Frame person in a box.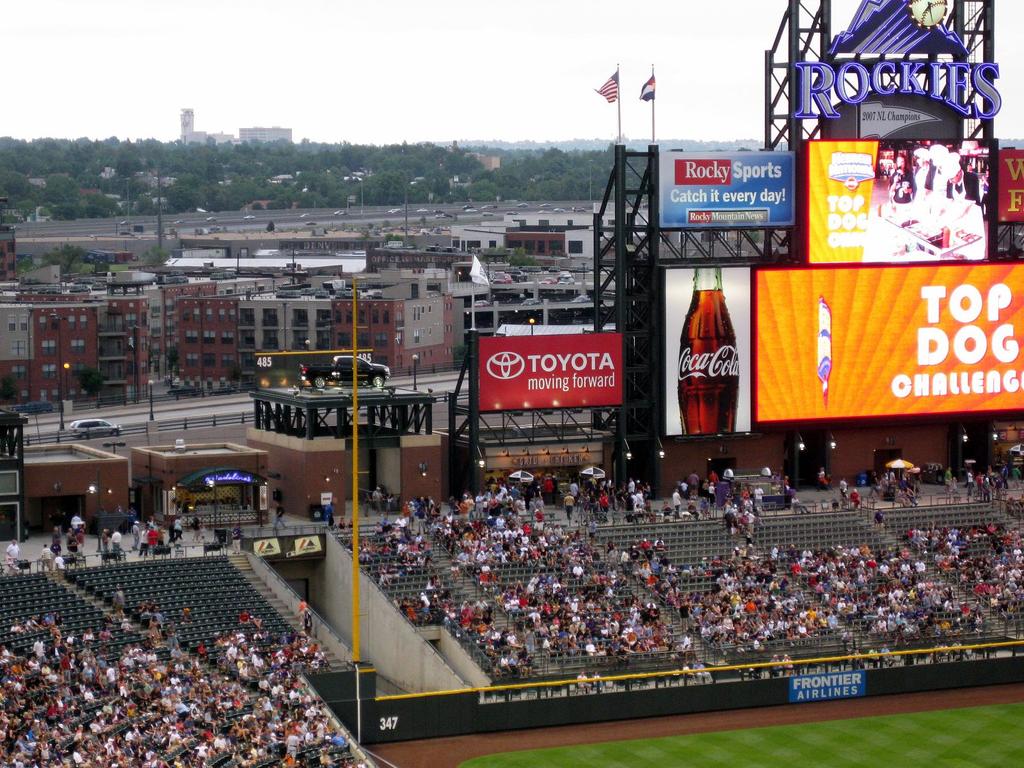
(left=636, top=529, right=653, bottom=549).
